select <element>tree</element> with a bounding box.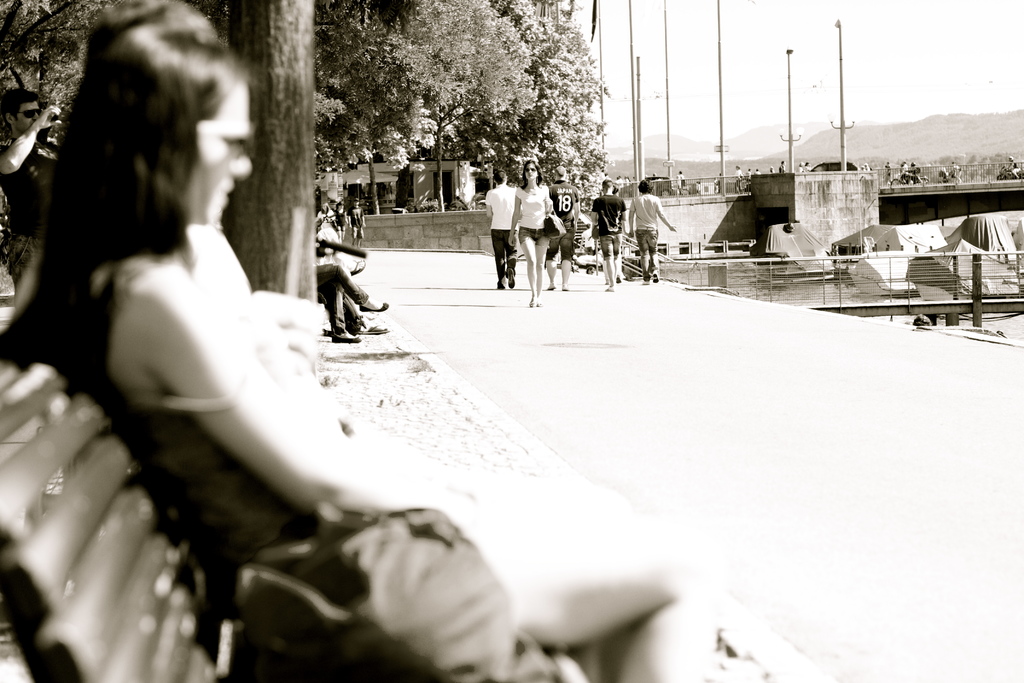
BBox(221, 0, 323, 299).
